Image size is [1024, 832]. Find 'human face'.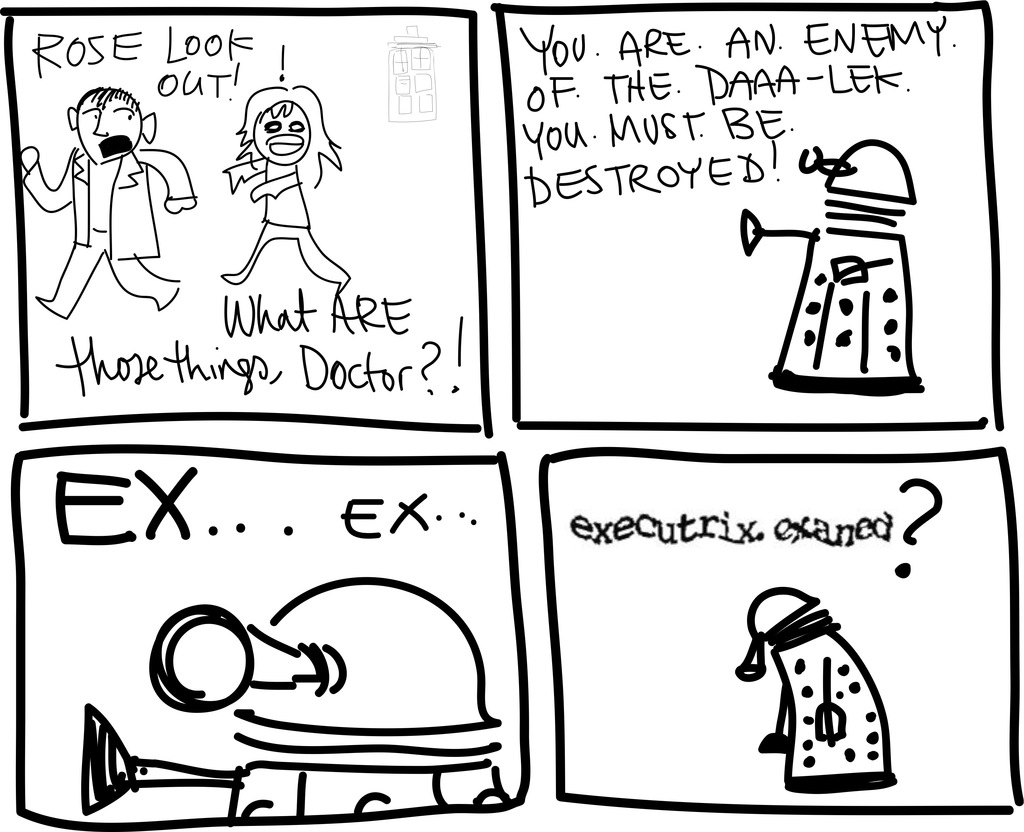
(78, 97, 142, 163).
